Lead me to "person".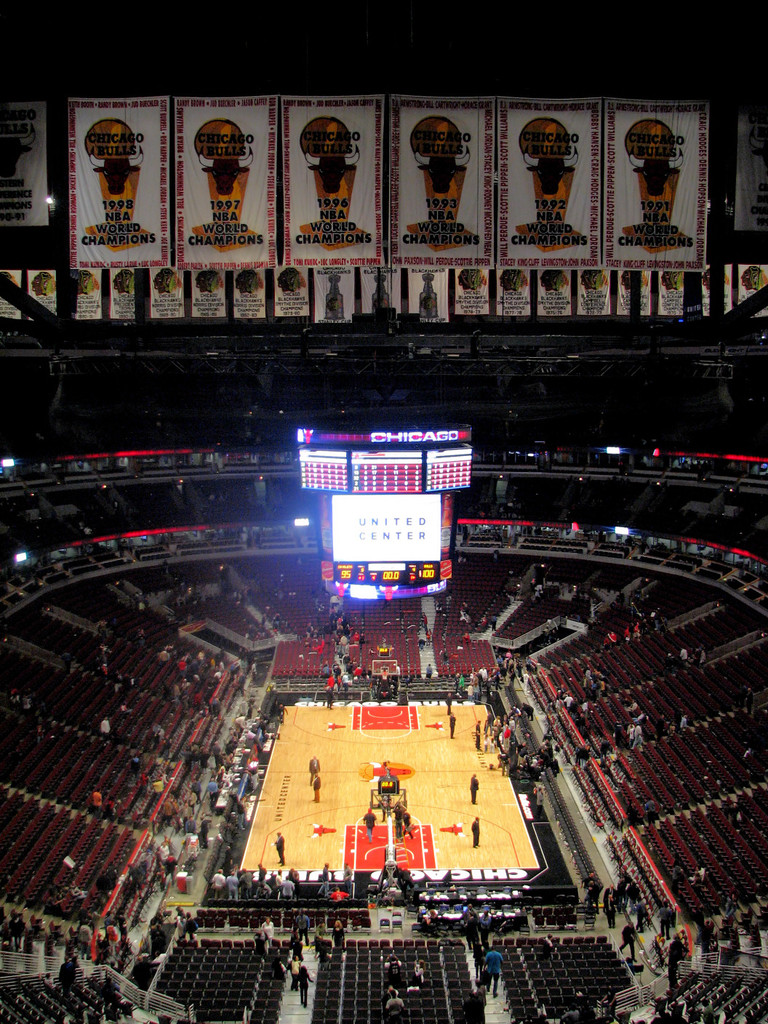
Lead to x1=308, y1=770, x2=322, y2=804.
